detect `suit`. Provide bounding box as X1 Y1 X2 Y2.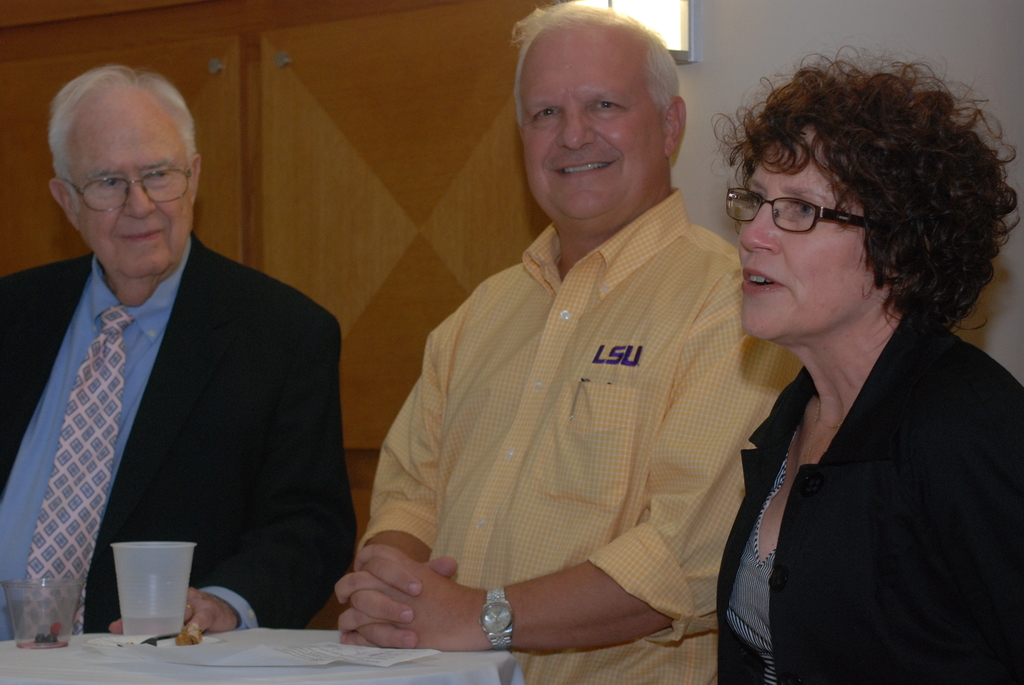
712 305 1023 684.
